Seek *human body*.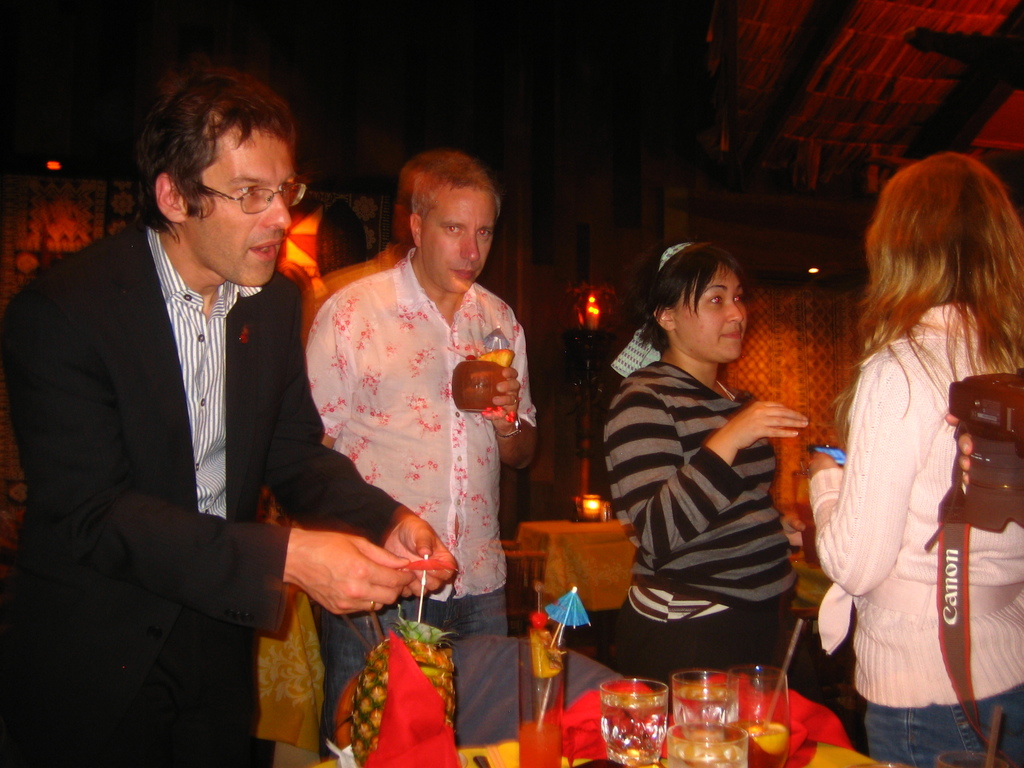
box=[602, 360, 809, 713].
